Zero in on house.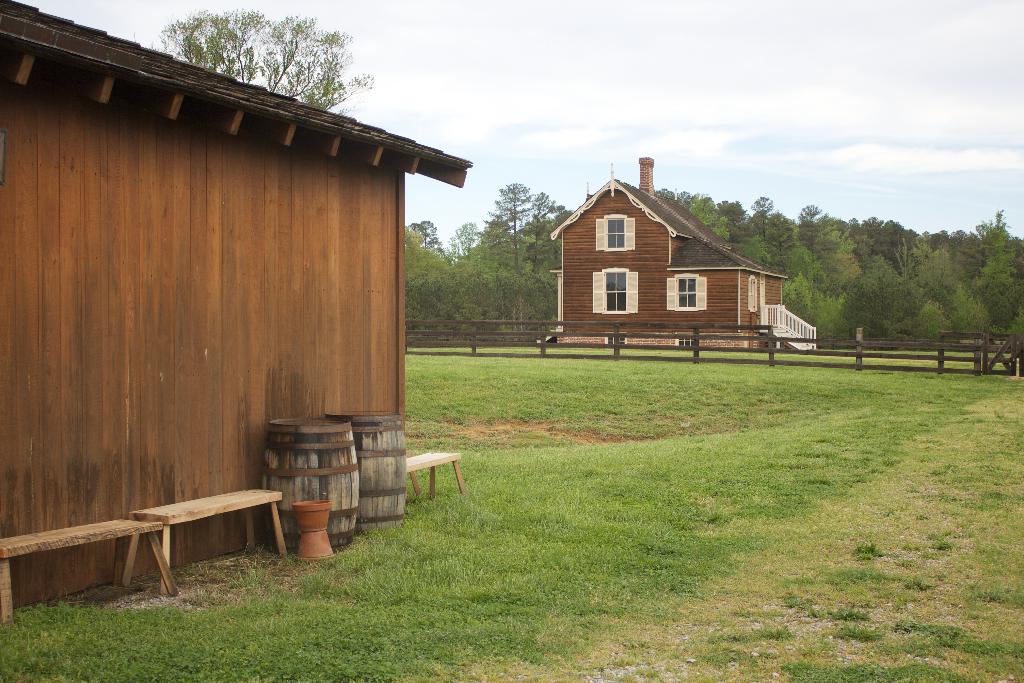
Zeroed in: box(0, 1, 476, 623).
